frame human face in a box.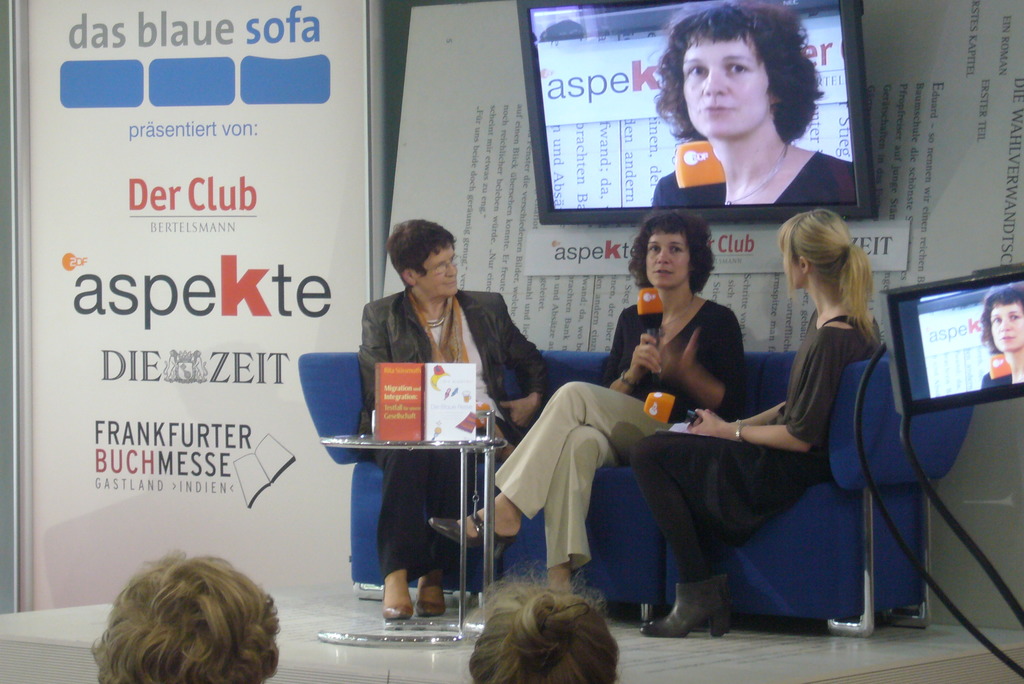
Rect(681, 20, 768, 134).
